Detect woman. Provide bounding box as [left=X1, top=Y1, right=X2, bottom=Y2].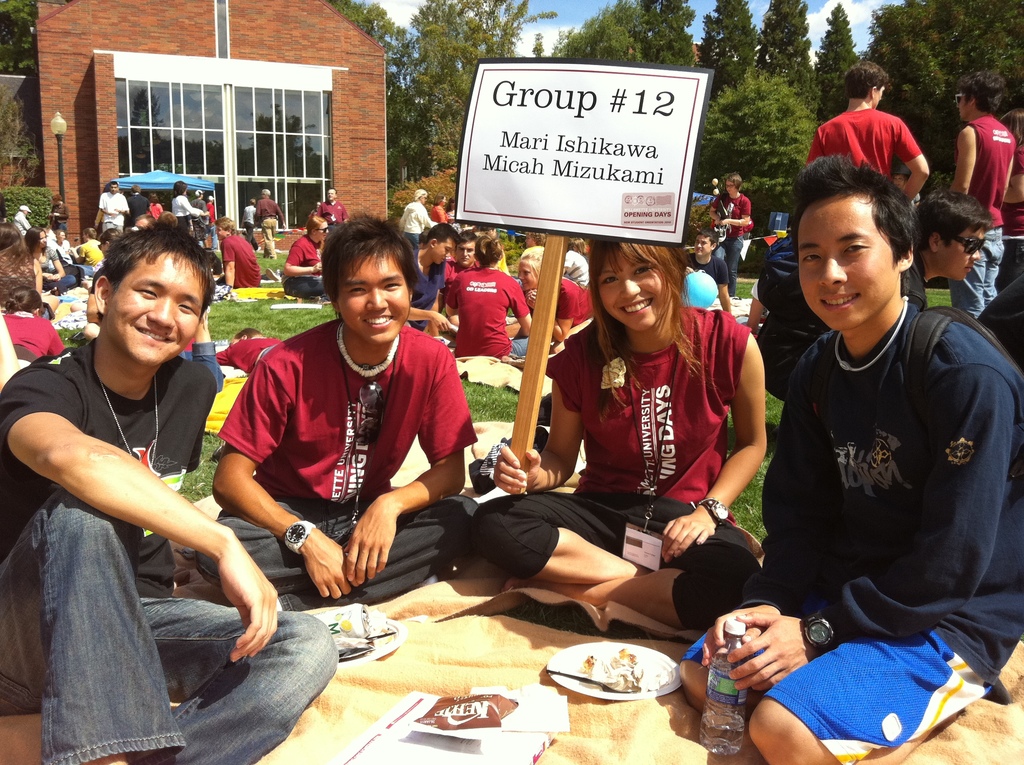
[left=496, top=238, right=761, bottom=648].
